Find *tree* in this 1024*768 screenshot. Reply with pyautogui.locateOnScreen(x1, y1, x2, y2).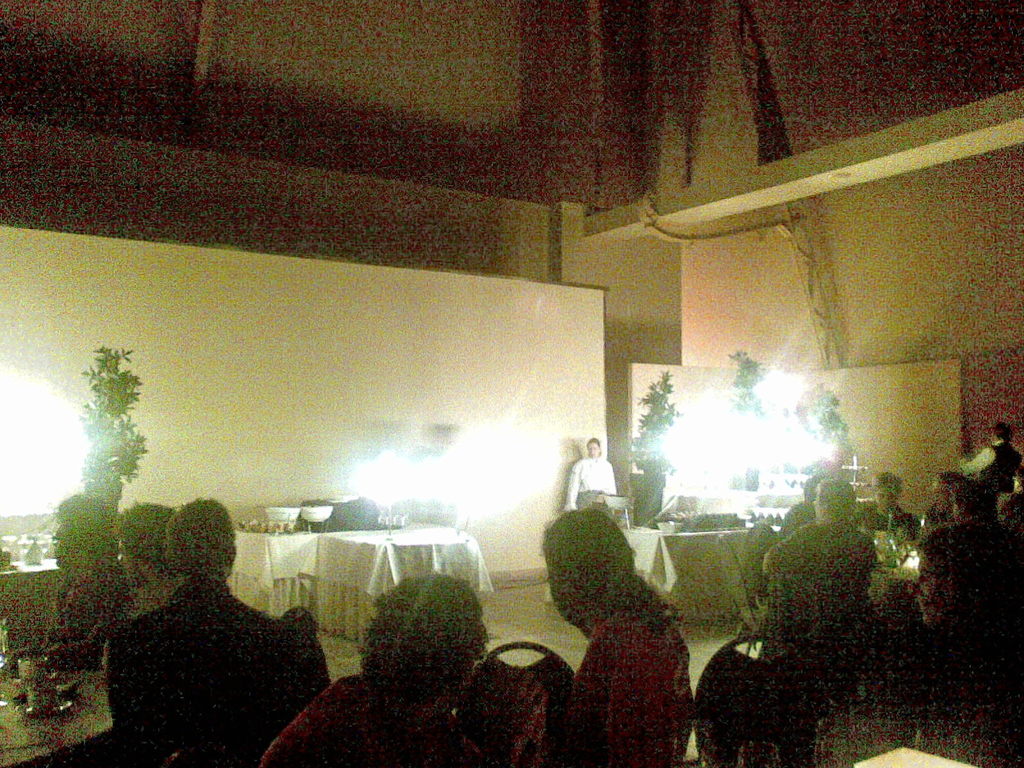
pyautogui.locateOnScreen(804, 380, 854, 494).
